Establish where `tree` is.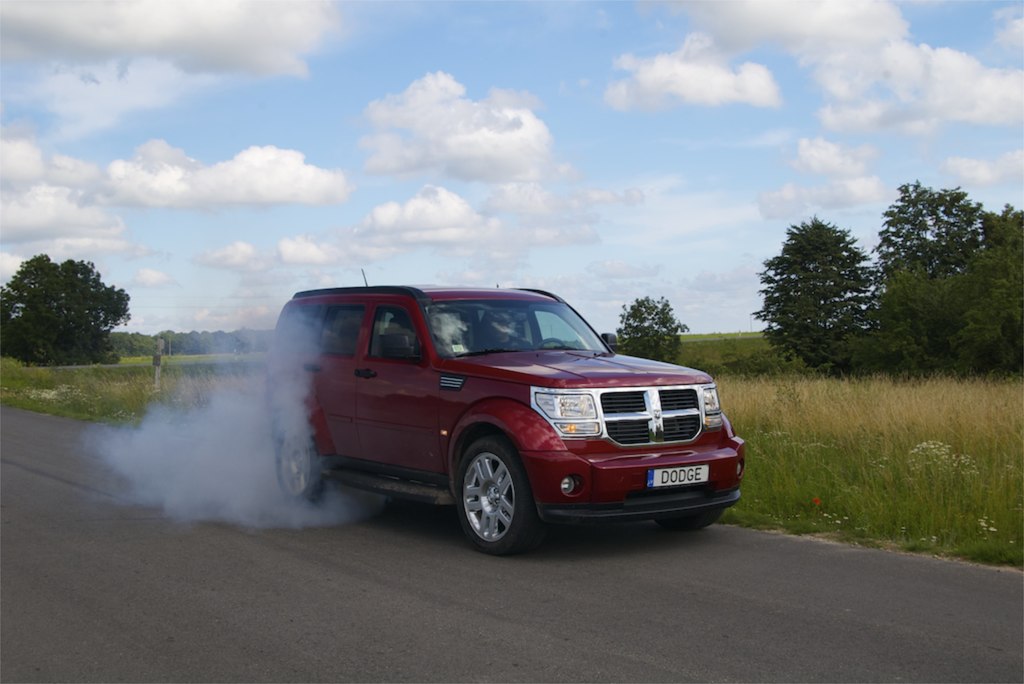
Established at pyautogui.locateOnScreen(0, 247, 136, 368).
